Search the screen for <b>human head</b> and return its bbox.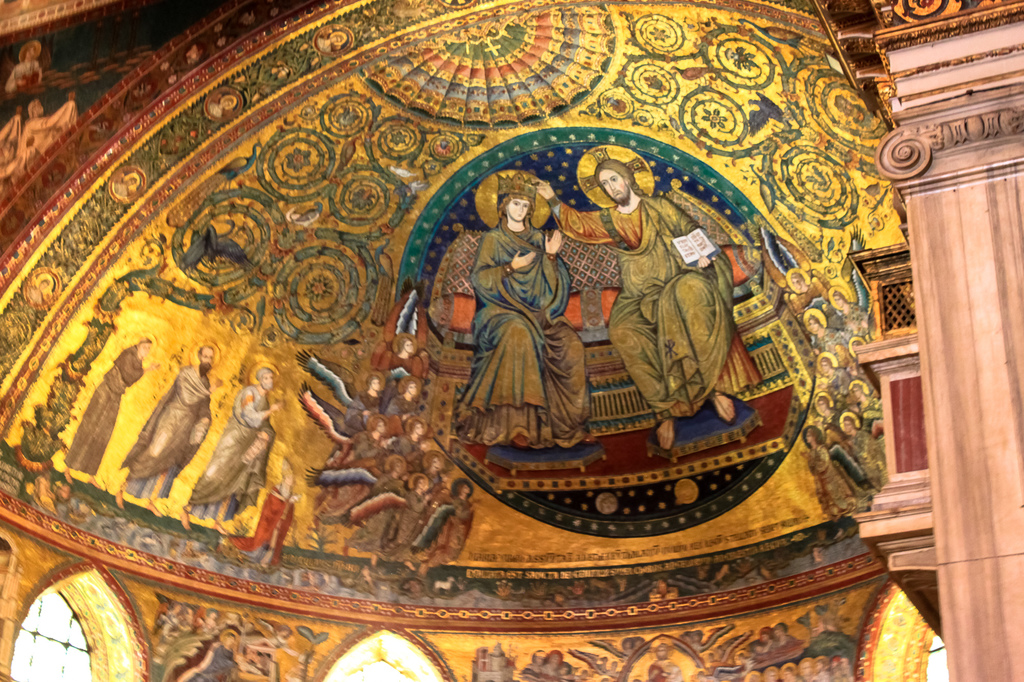
Found: {"x1": 19, "y1": 45, "x2": 38, "y2": 63}.
